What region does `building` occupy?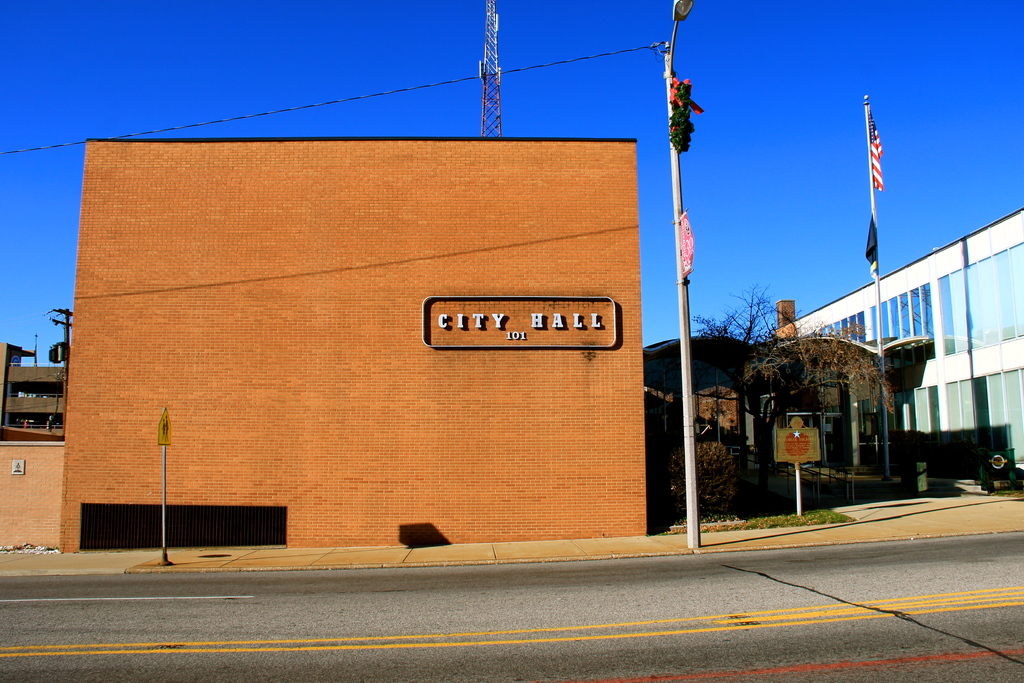
select_region(0, 126, 652, 539).
